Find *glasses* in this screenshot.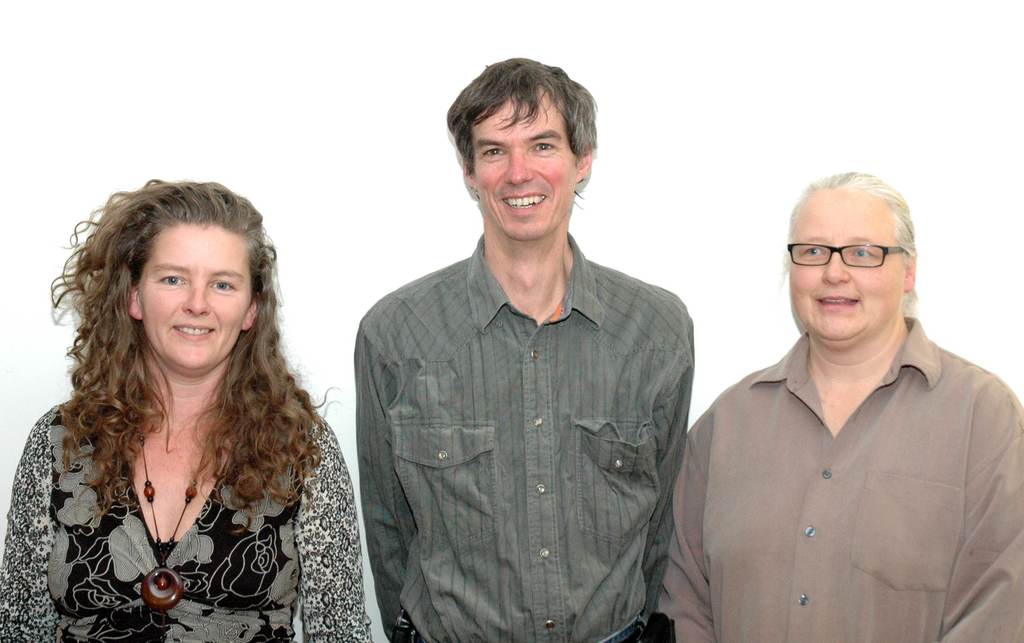
The bounding box for *glasses* is <bbox>784, 242, 909, 267</bbox>.
